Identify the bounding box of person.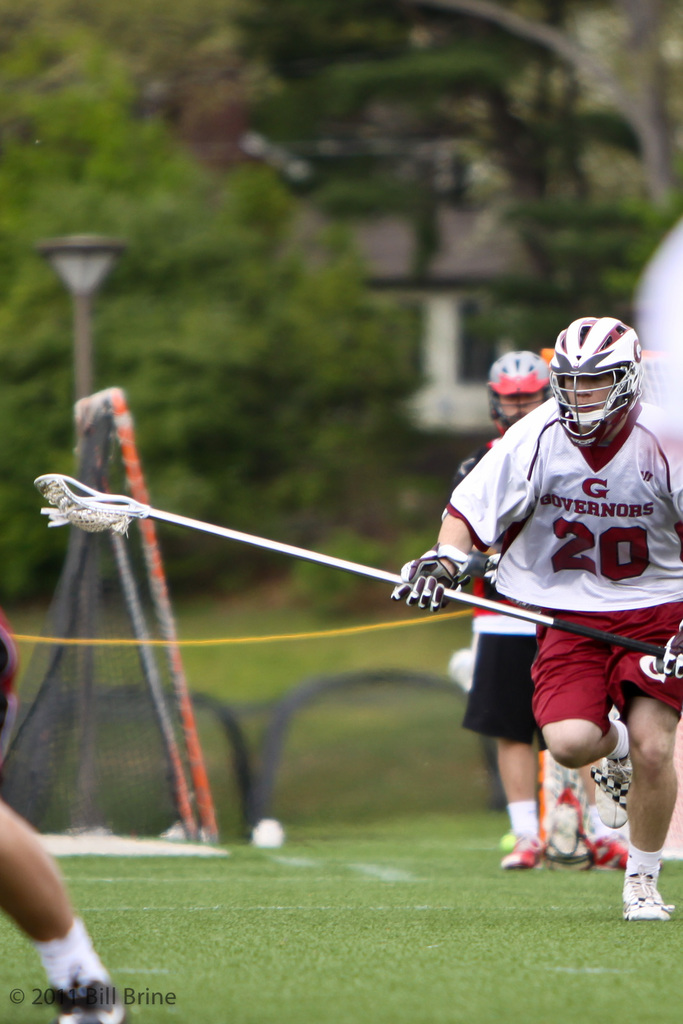
454:340:623:874.
